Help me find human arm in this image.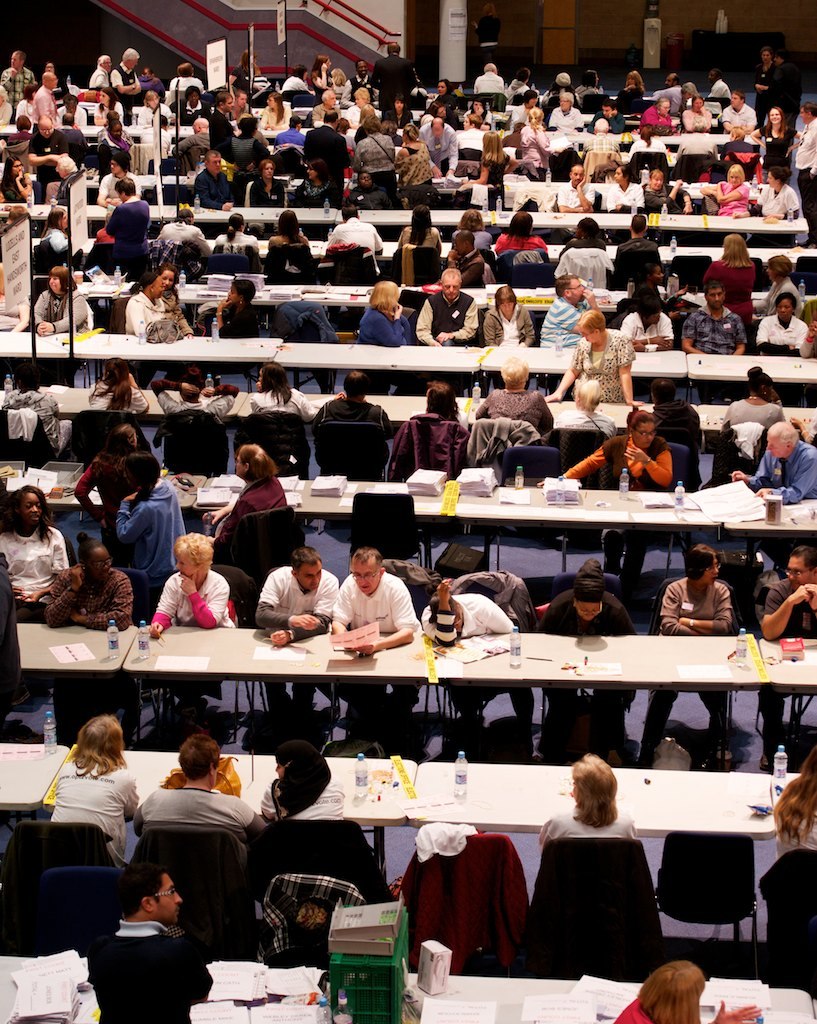
Found it: 413, 300, 443, 343.
